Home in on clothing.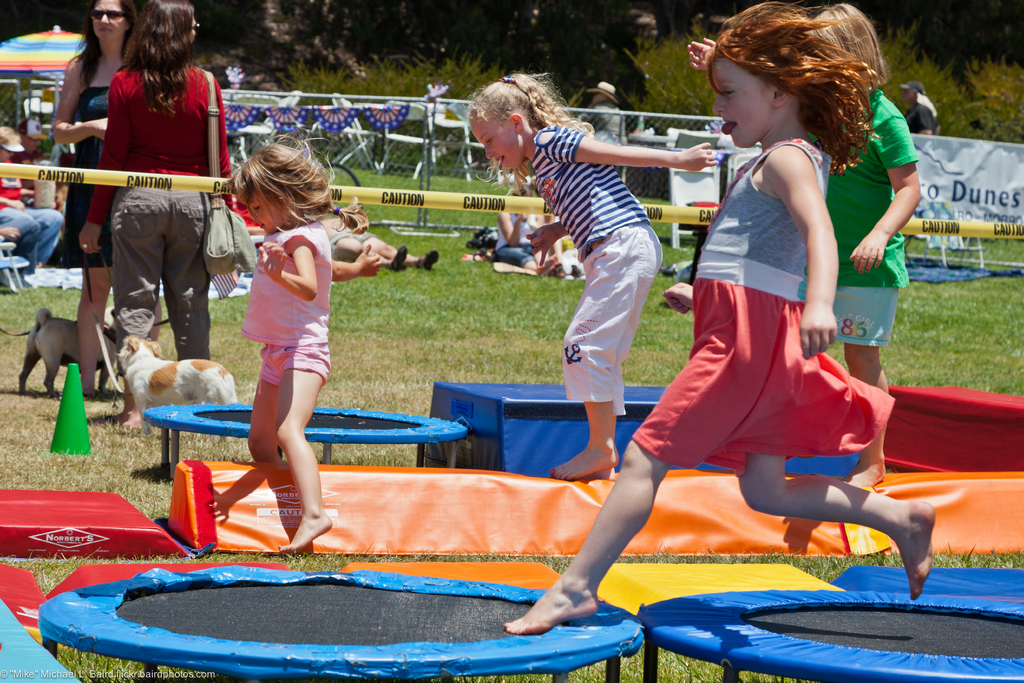
Homed in at 243,221,339,389.
